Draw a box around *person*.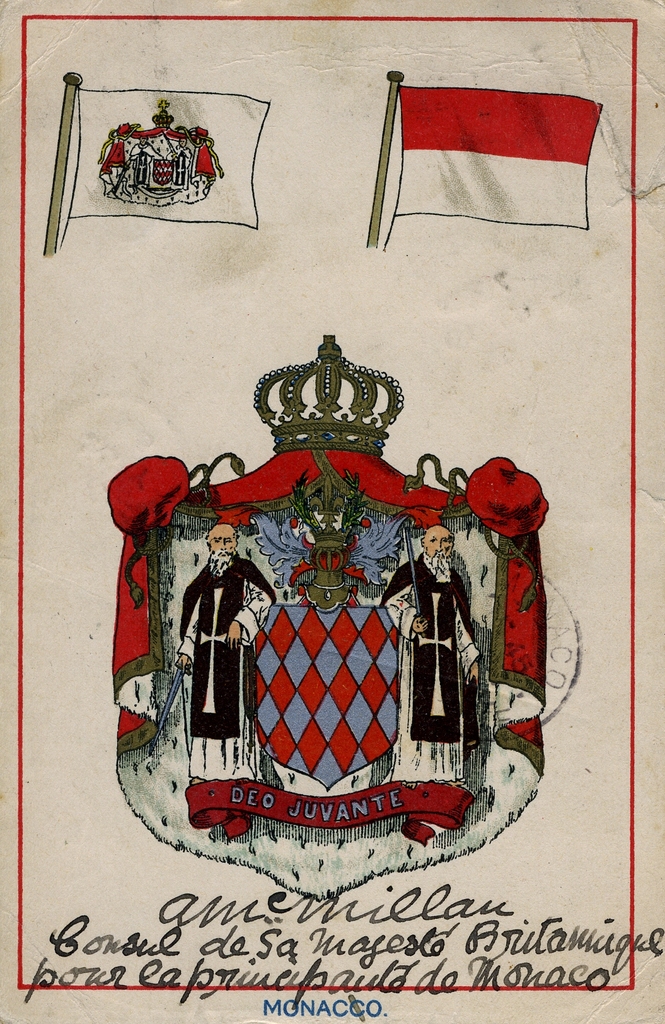
{"x1": 181, "y1": 503, "x2": 277, "y2": 765}.
